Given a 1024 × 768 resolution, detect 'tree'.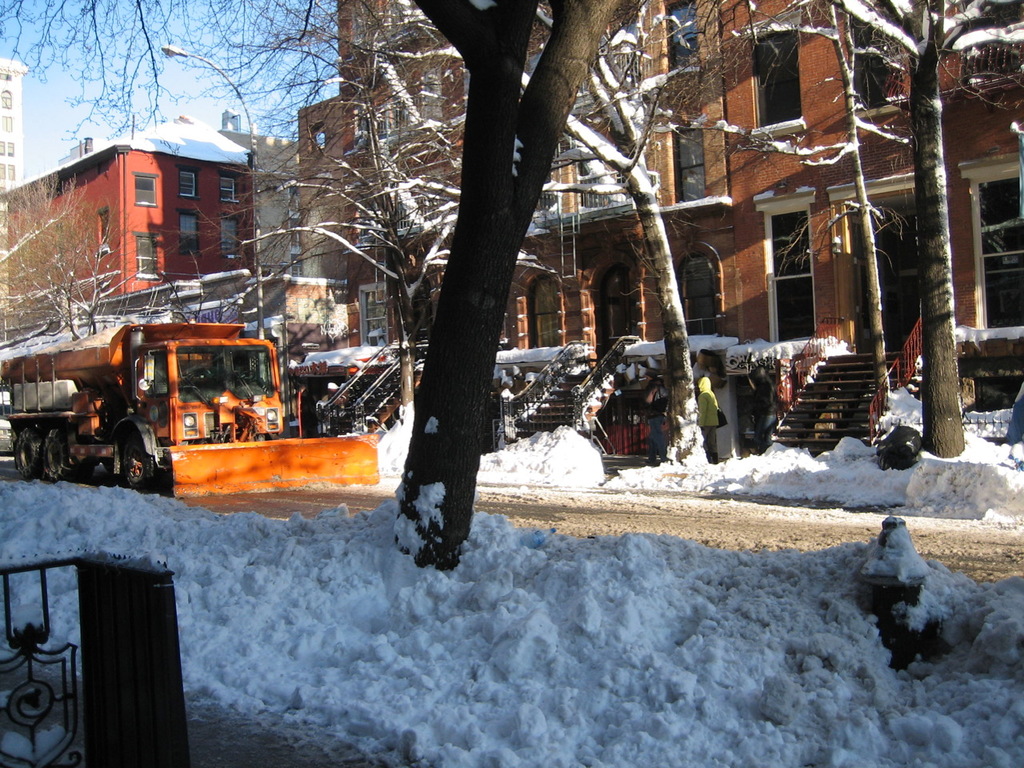
left=0, top=0, right=1022, bottom=510.
